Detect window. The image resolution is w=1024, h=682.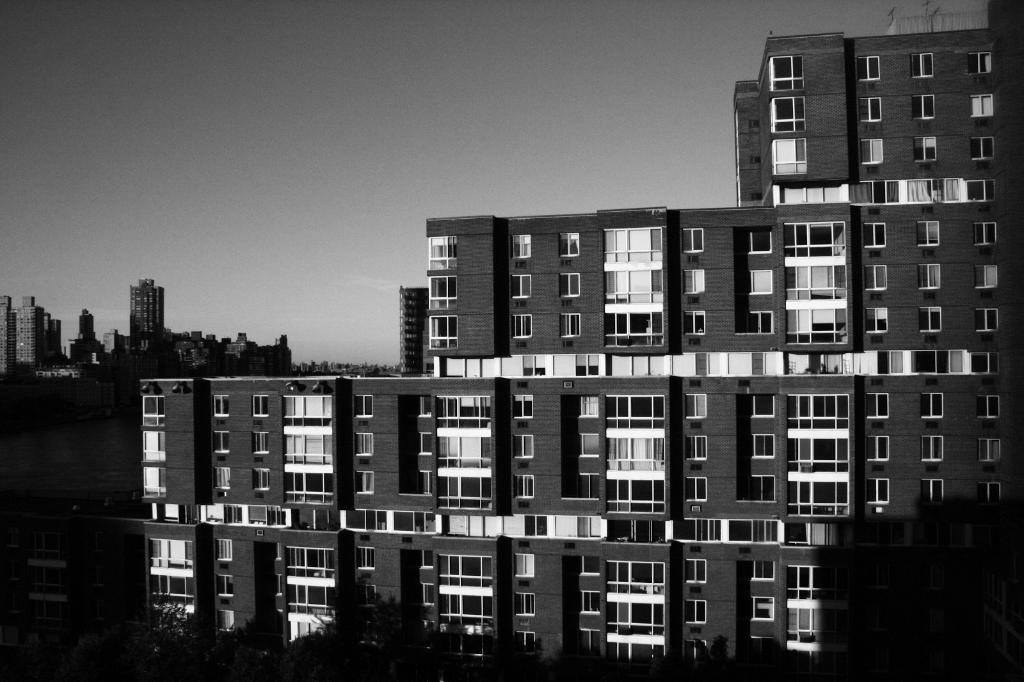
<box>611,642,663,656</box>.
